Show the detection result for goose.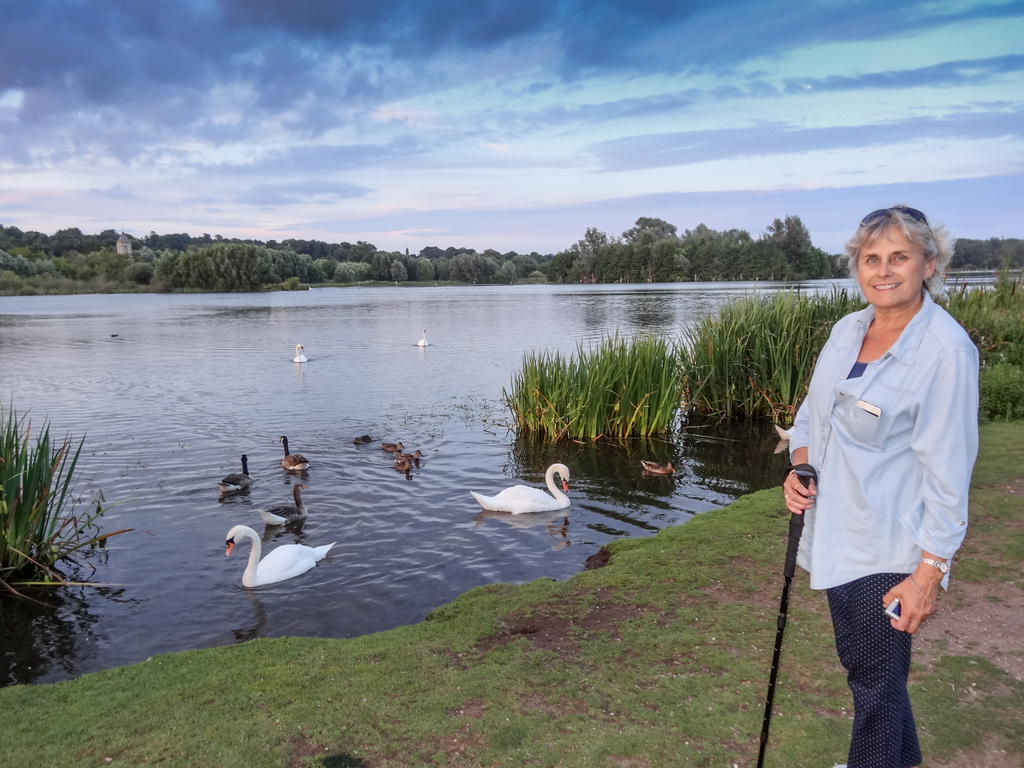
[left=222, top=452, right=252, bottom=492].
